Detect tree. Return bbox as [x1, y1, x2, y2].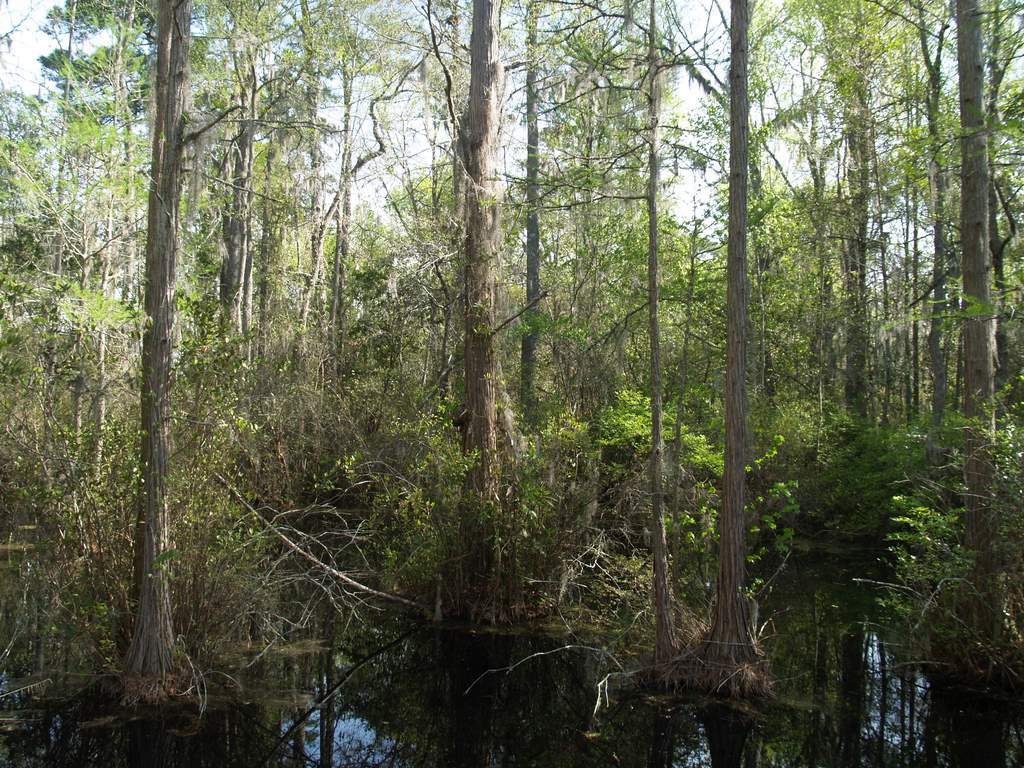
[750, 3, 917, 559].
